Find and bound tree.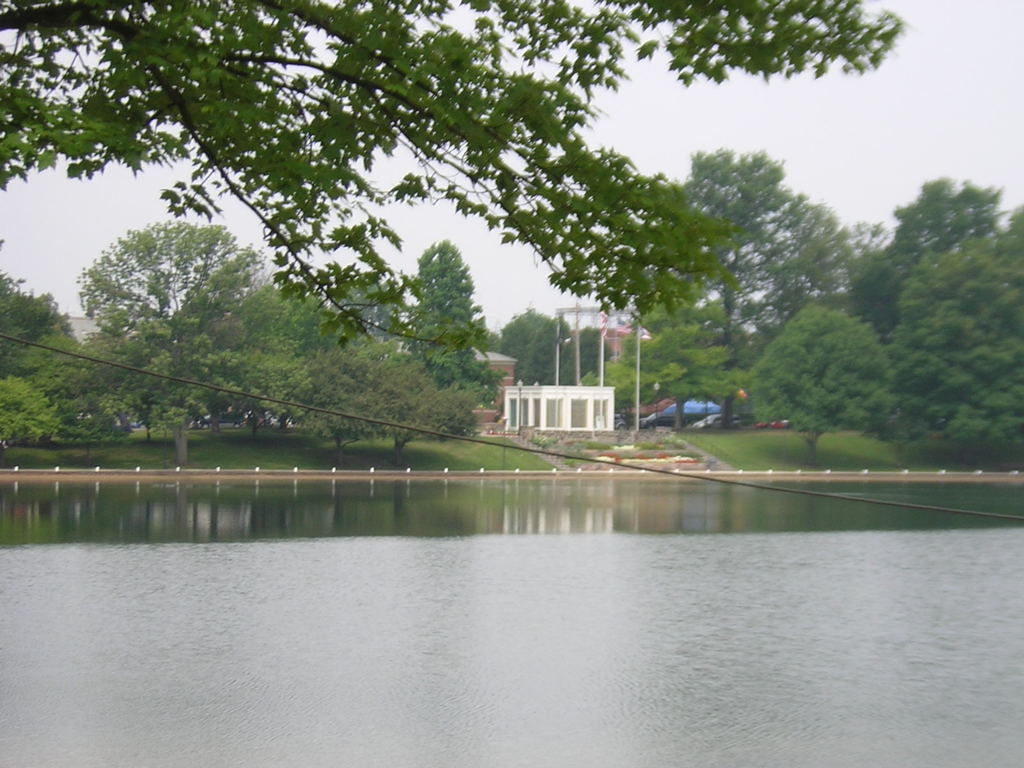
Bound: bbox(0, 278, 75, 383).
